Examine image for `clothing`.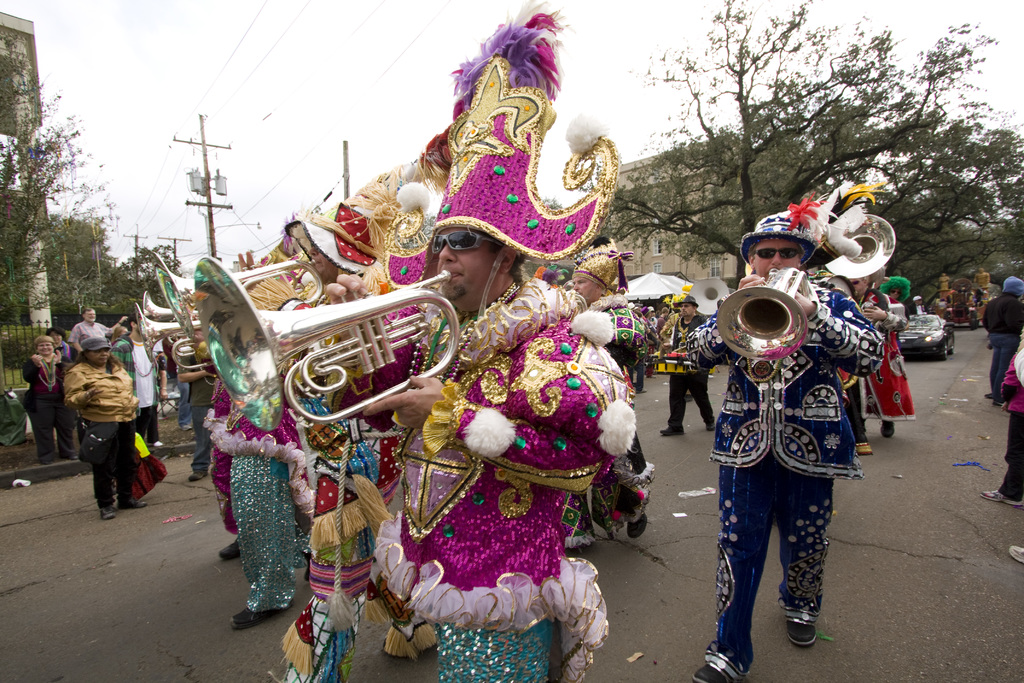
Examination result: [left=374, top=270, right=646, bottom=682].
